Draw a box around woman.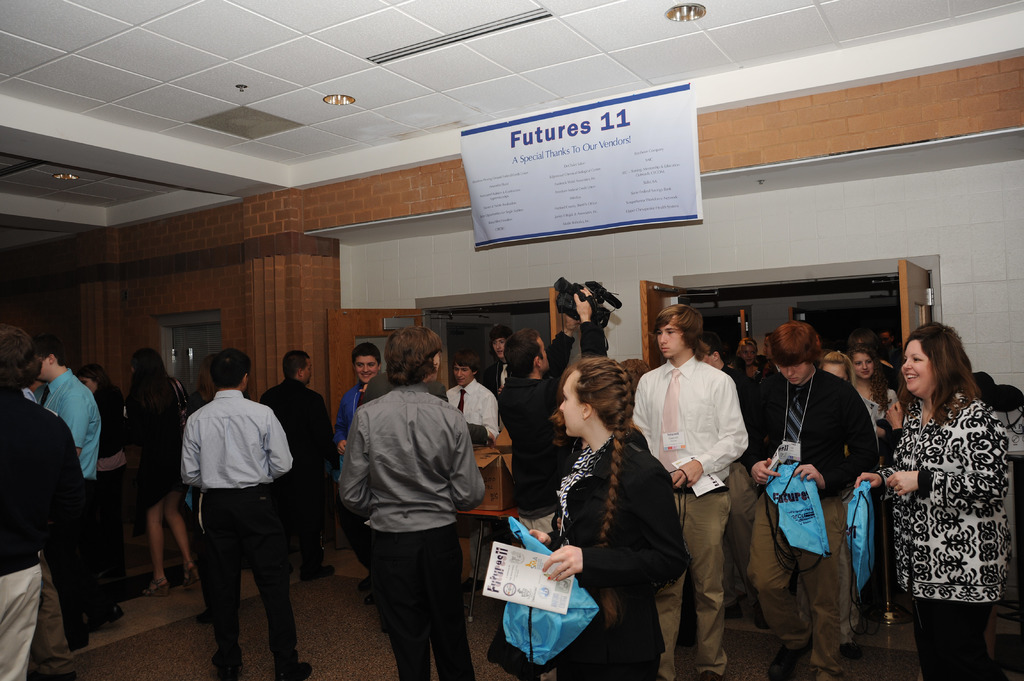
crop(76, 367, 139, 582).
